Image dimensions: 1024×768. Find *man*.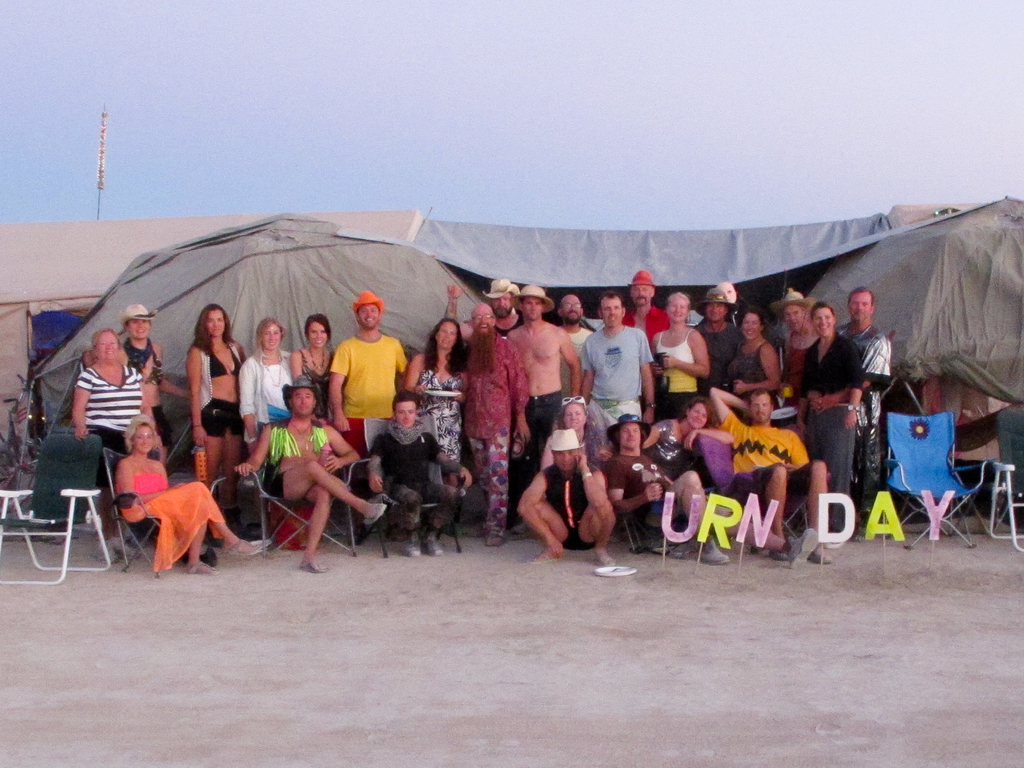
region(579, 289, 659, 426).
